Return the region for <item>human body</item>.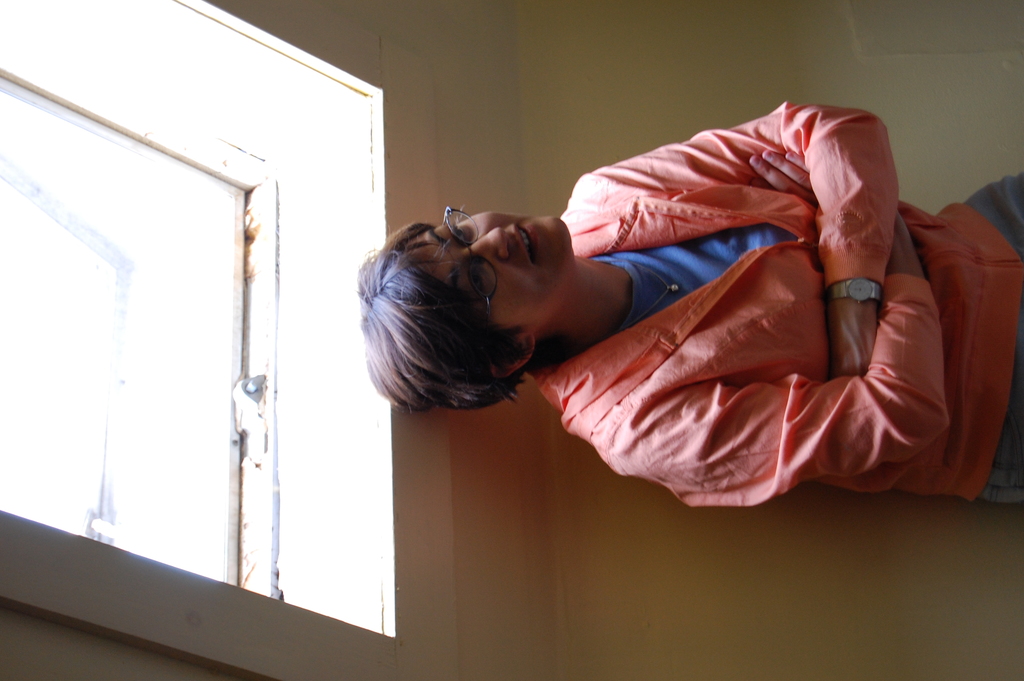
(417, 74, 1023, 535).
